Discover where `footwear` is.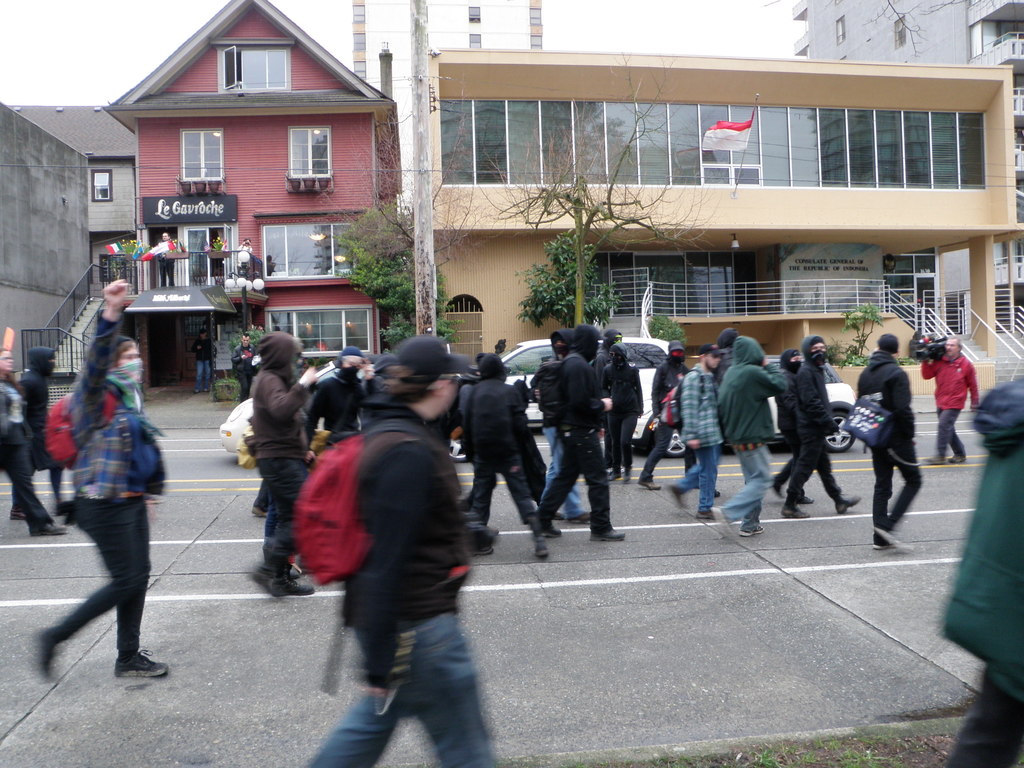
Discovered at [639,479,661,493].
